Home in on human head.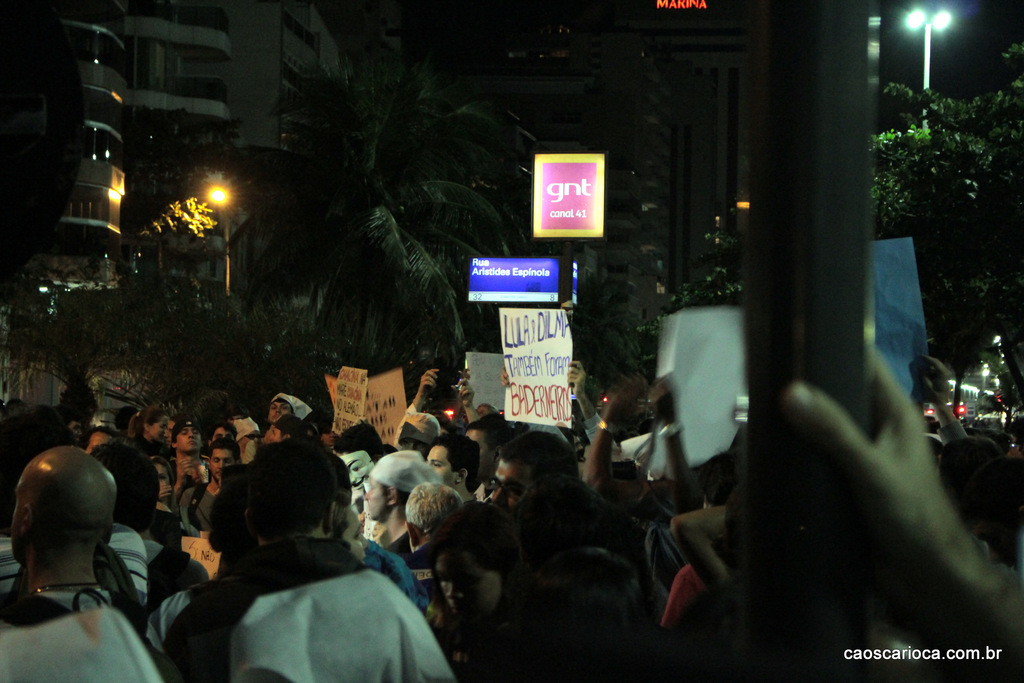
Homed in at bbox=(12, 437, 124, 596).
